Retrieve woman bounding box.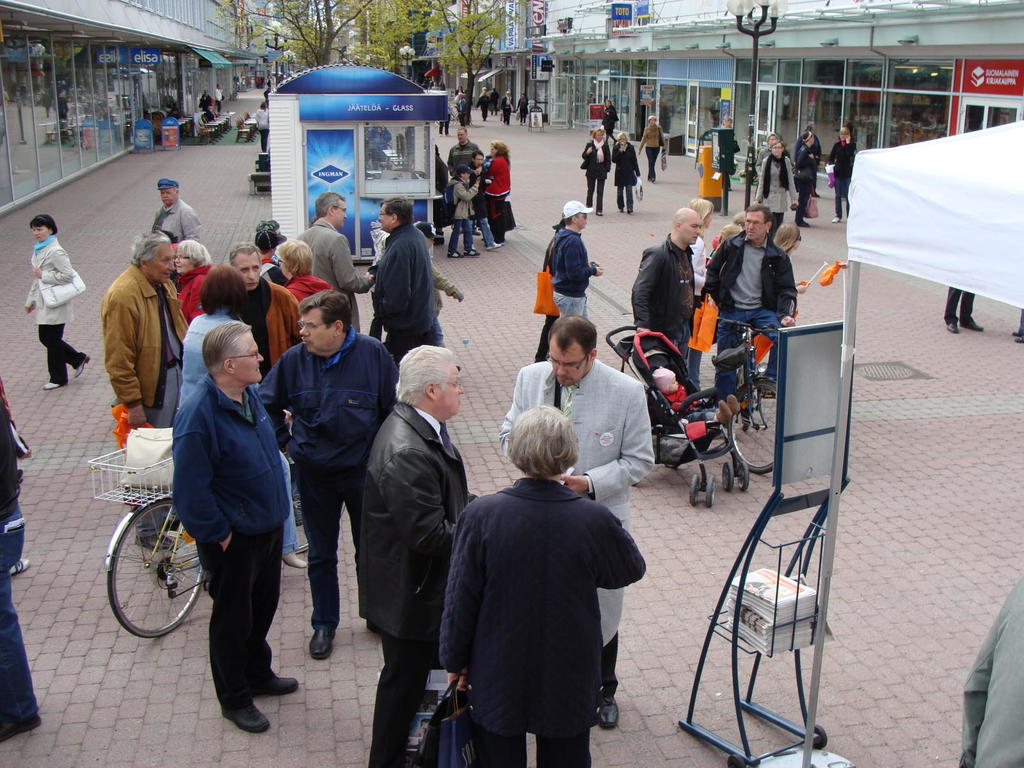
Bounding box: (x1=637, y1=115, x2=664, y2=182).
